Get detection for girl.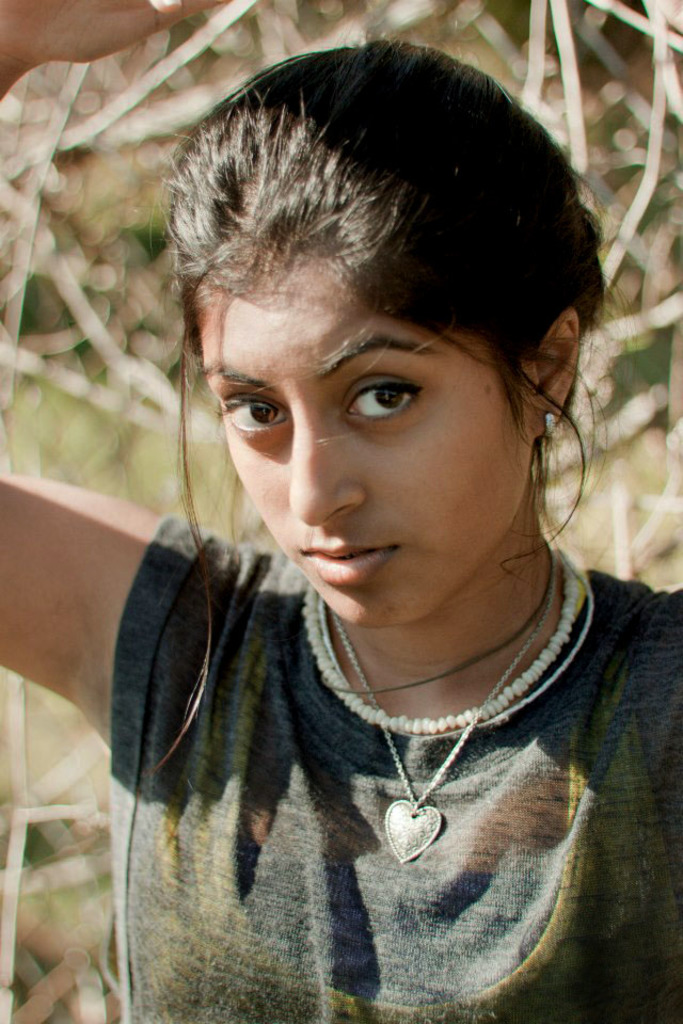
Detection: [left=0, top=0, right=682, bottom=1023].
